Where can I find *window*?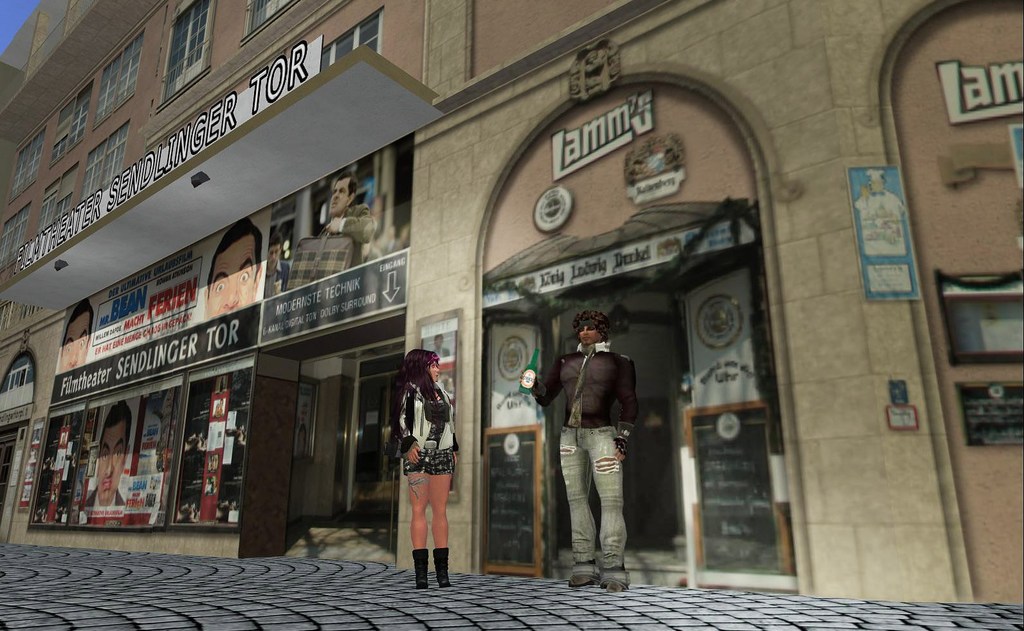
You can find it at <region>320, 3, 385, 75</region>.
